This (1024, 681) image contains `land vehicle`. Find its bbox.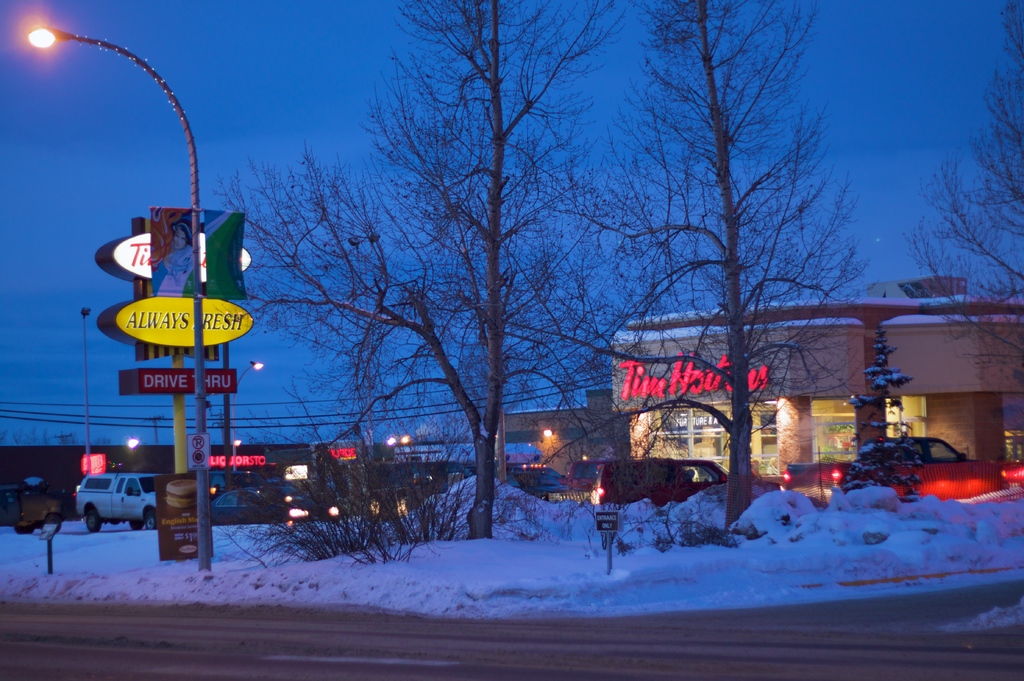
{"x1": 596, "y1": 454, "x2": 738, "y2": 506}.
